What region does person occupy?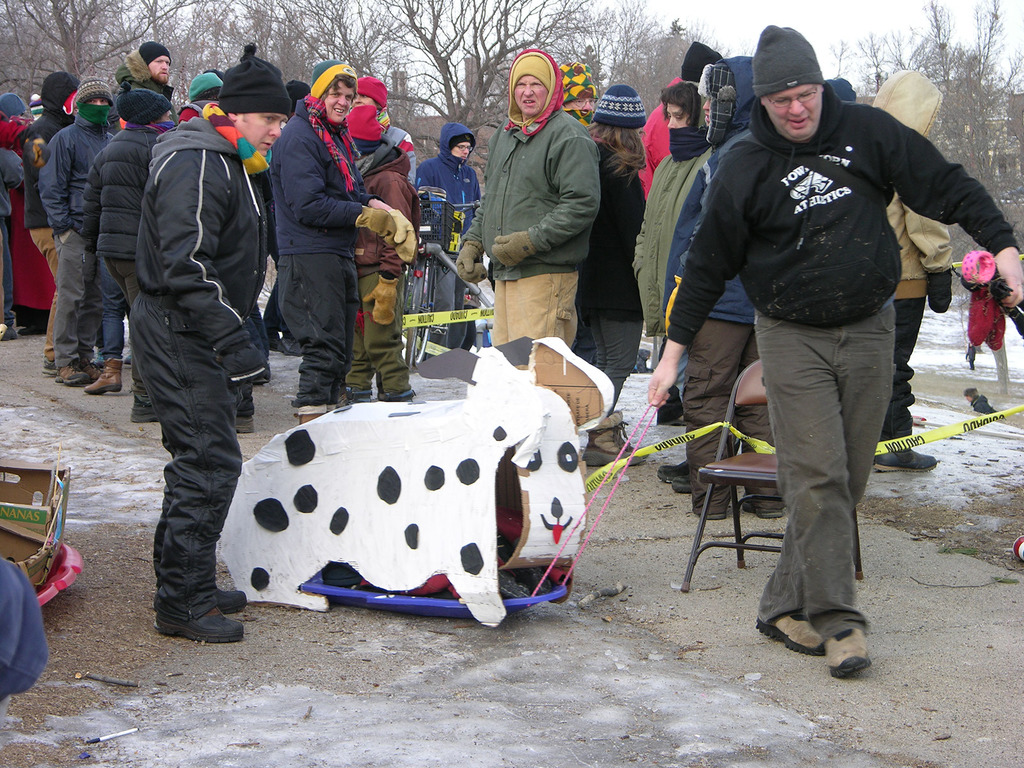
box(80, 92, 188, 399).
